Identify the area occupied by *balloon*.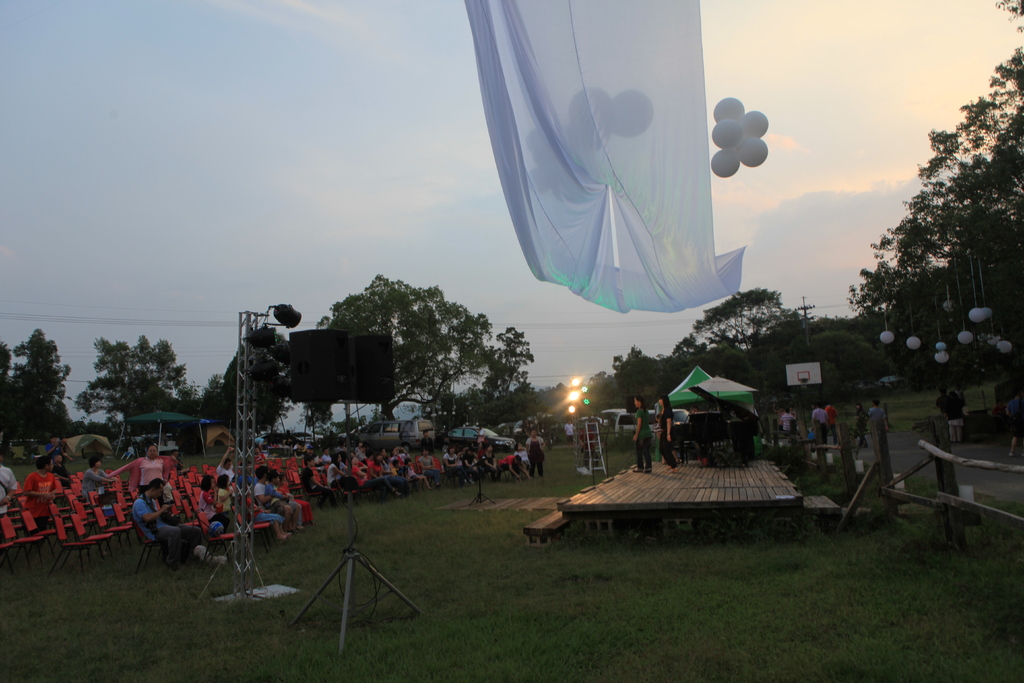
Area: <box>608,94,655,141</box>.
